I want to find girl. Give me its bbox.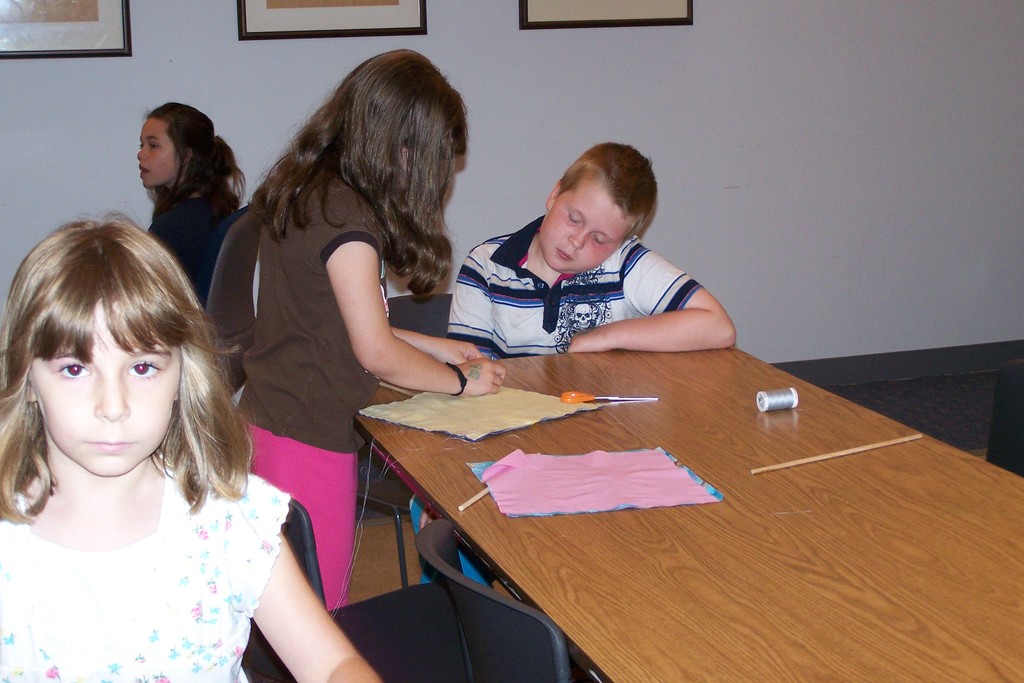
(234, 48, 508, 614).
